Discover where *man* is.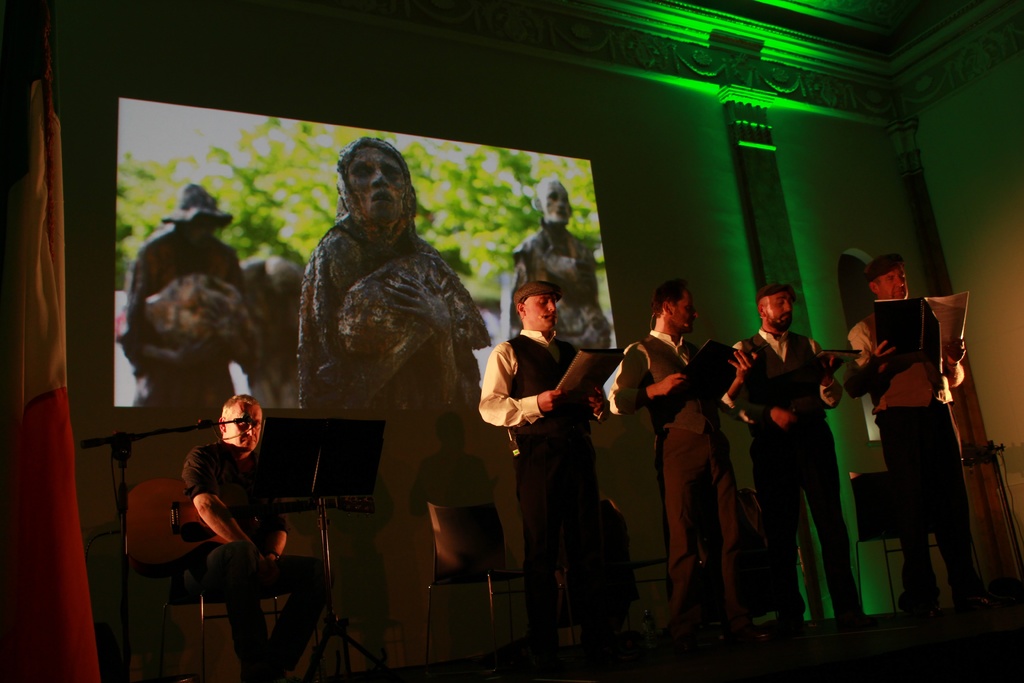
Discovered at box(166, 393, 328, 681).
